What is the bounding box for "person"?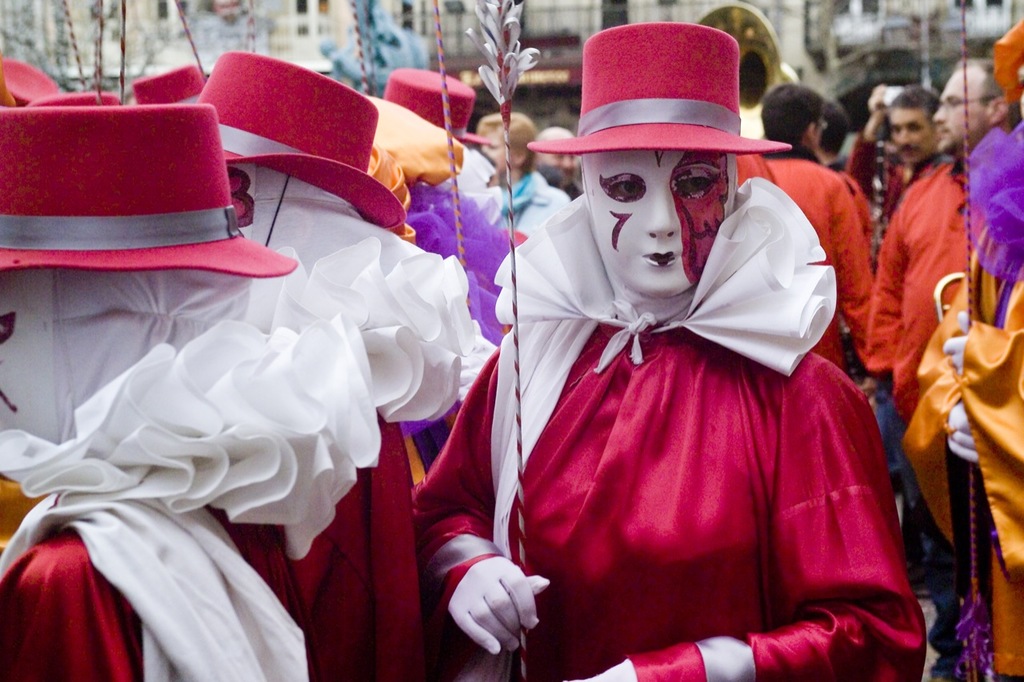
region(466, 35, 905, 680).
